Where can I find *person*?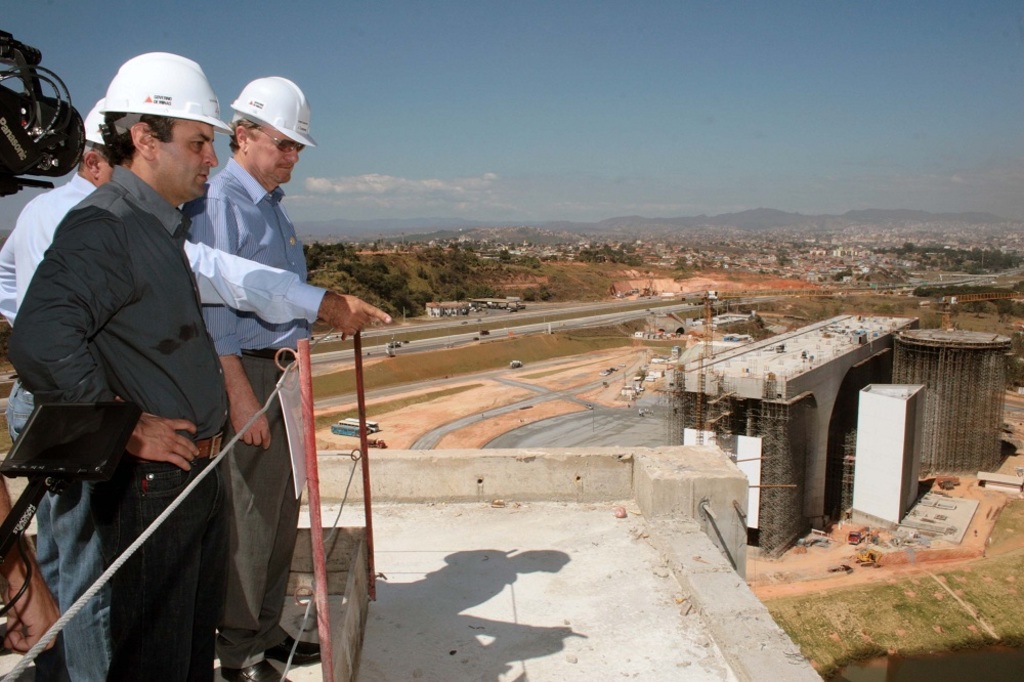
You can find it at [left=0, top=95, right=396, bottom=681].
